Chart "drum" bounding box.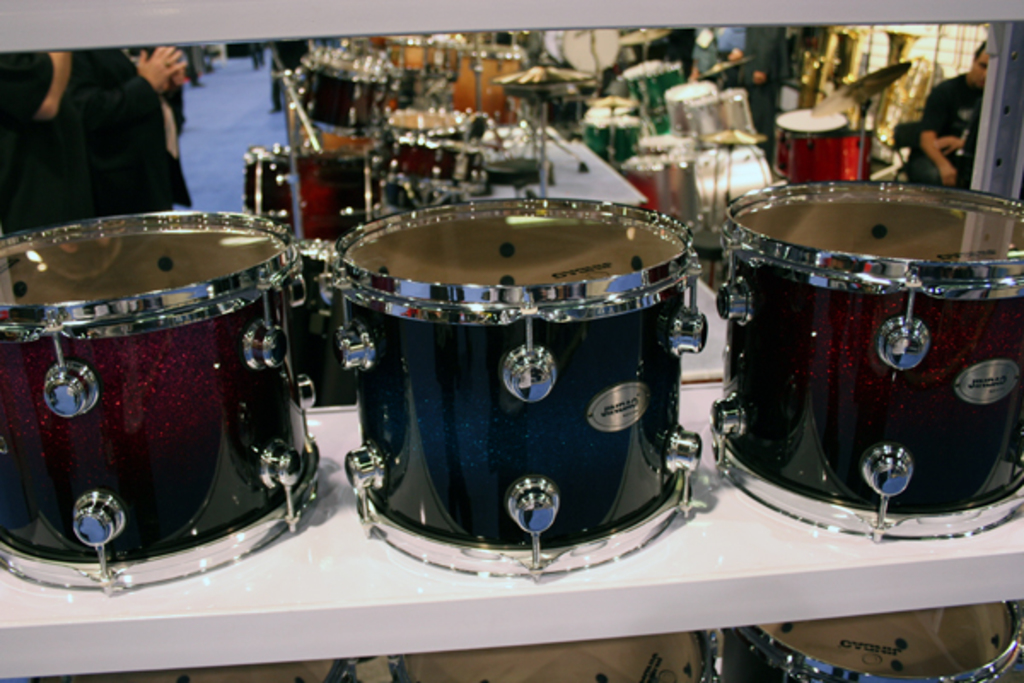
Charted: (683, 89, 756, 150).
